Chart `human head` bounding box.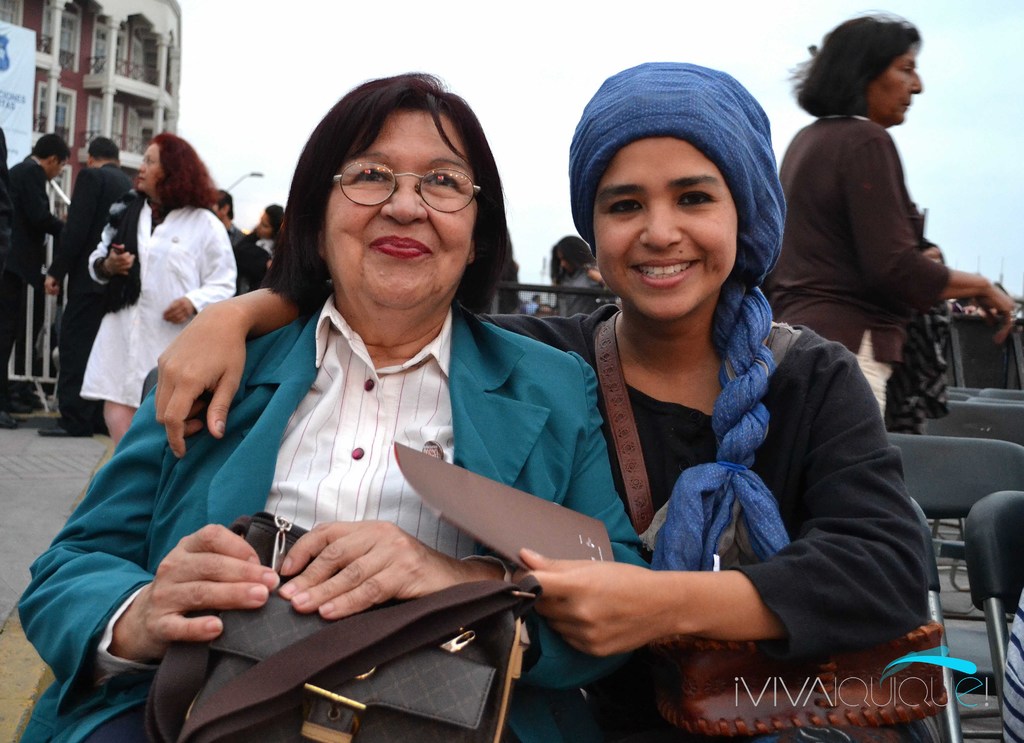
Charted: x1=824, y1=20, x2=920, y2=127.
